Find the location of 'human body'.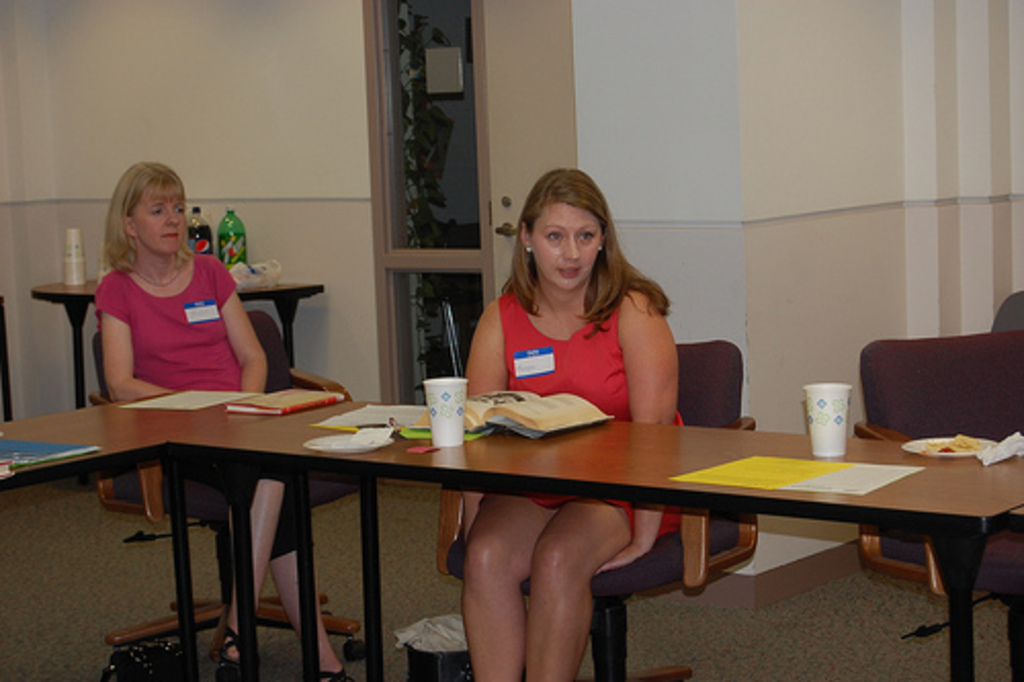
Location: 453:164:692:678.
